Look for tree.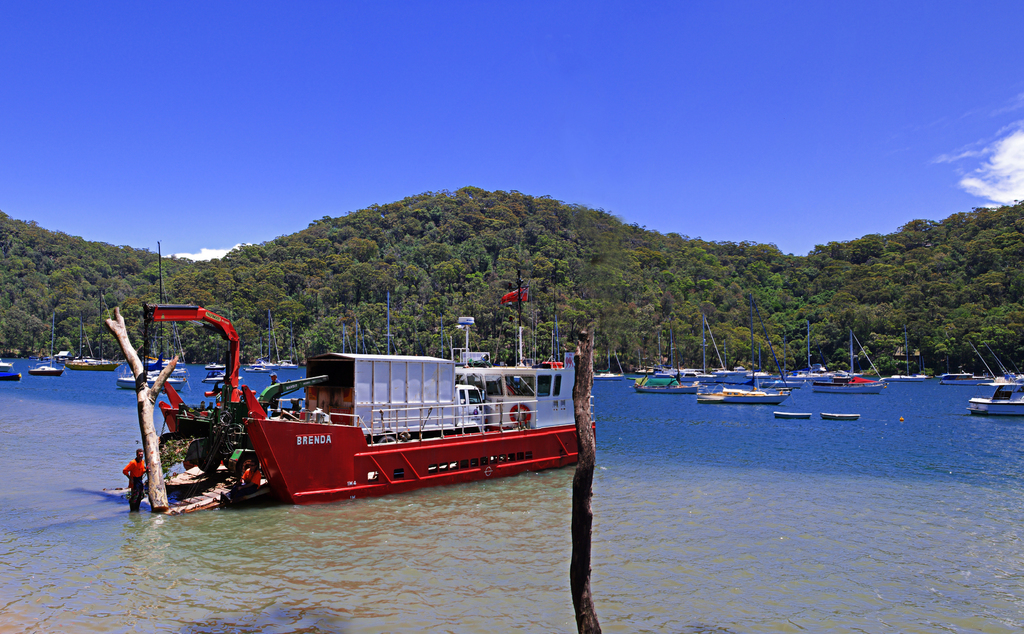
Found: 577, 321, 604, 633.
